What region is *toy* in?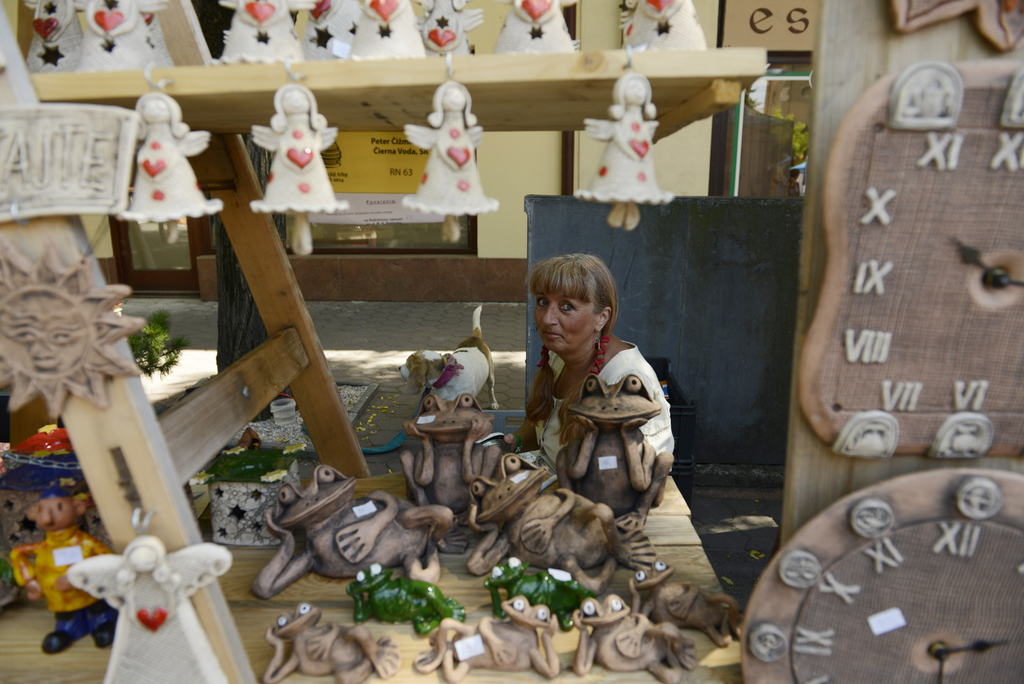
left=562, top=373, right=673, bottom=531.
